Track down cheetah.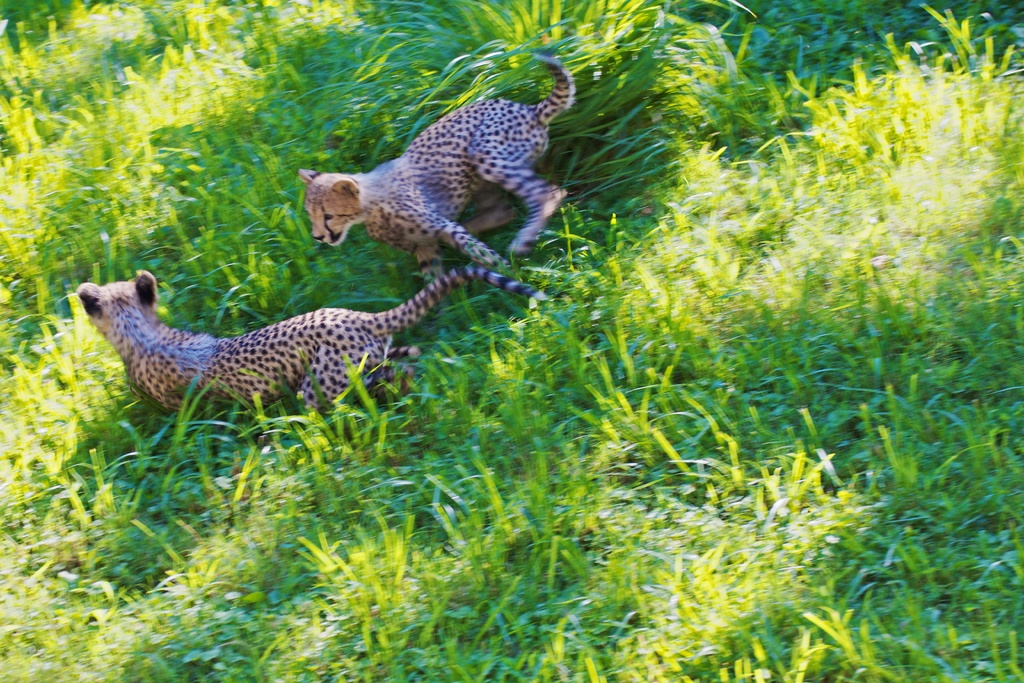
Tracked to bbox(76, 263, 549, 415).
